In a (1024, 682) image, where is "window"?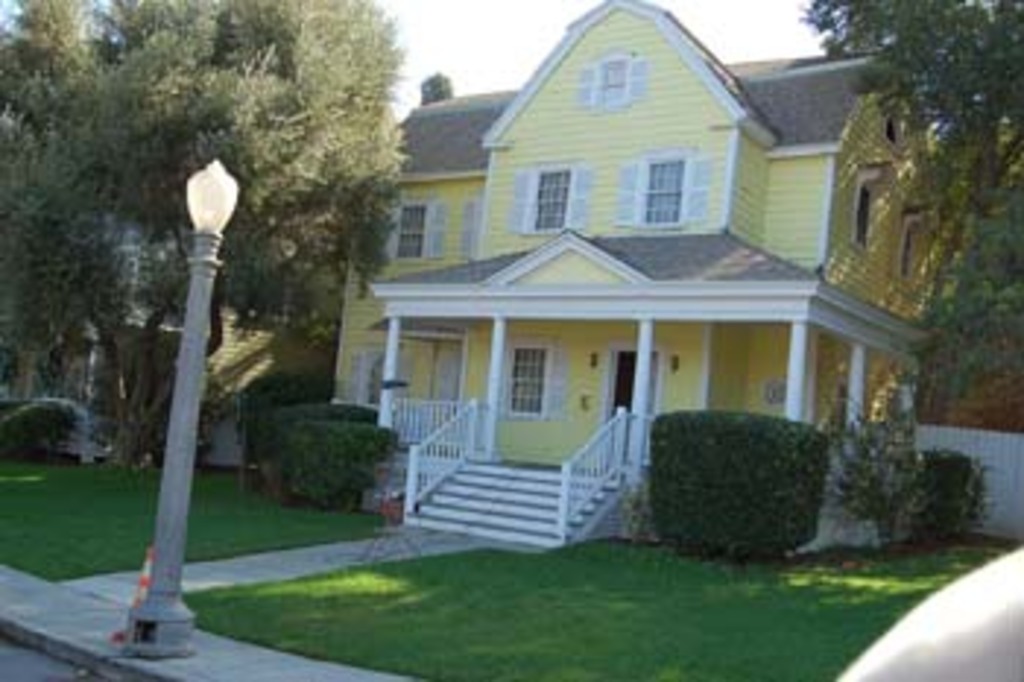
(x1=380, y1=193, x2=445, y2=255).
